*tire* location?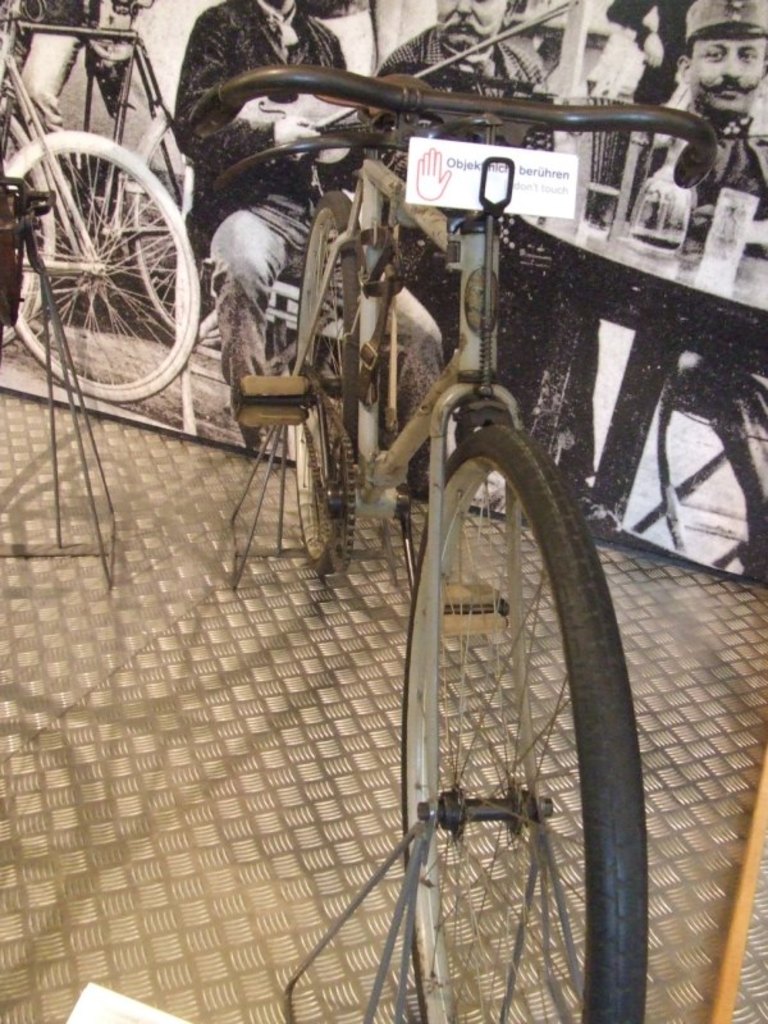
bbox=(365, 375, 645, 941)
